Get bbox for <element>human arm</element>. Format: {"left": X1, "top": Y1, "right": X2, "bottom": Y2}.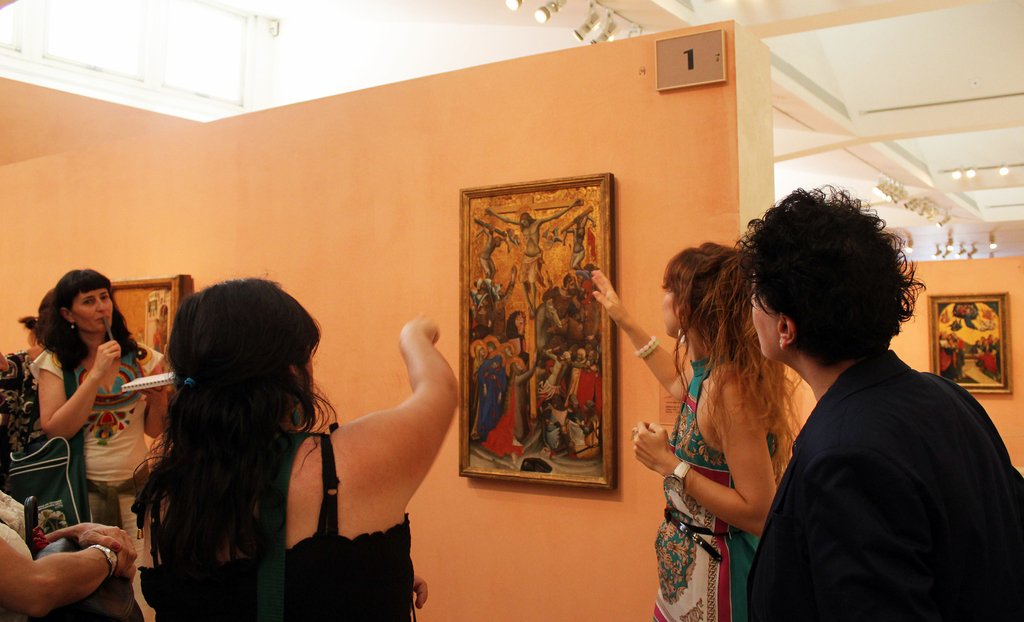
{"left": 583, "top": 269, "right": 694, "bottom": 402}.
